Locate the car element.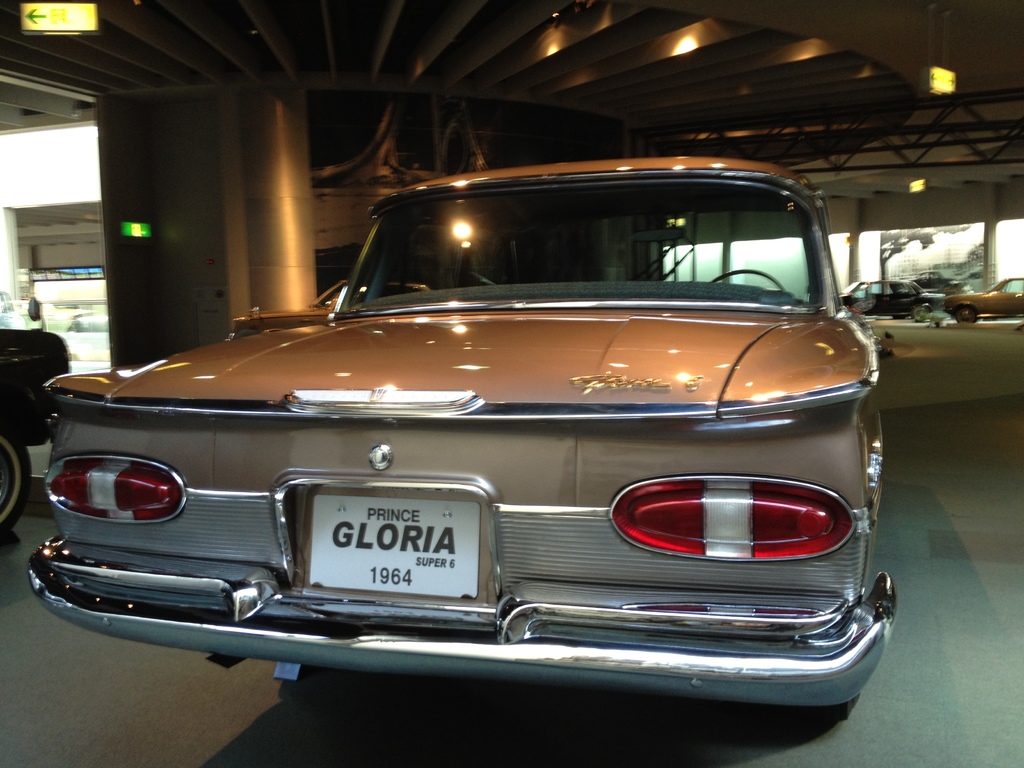
Element bbox: bbox=(0, 333, 67, 532).
